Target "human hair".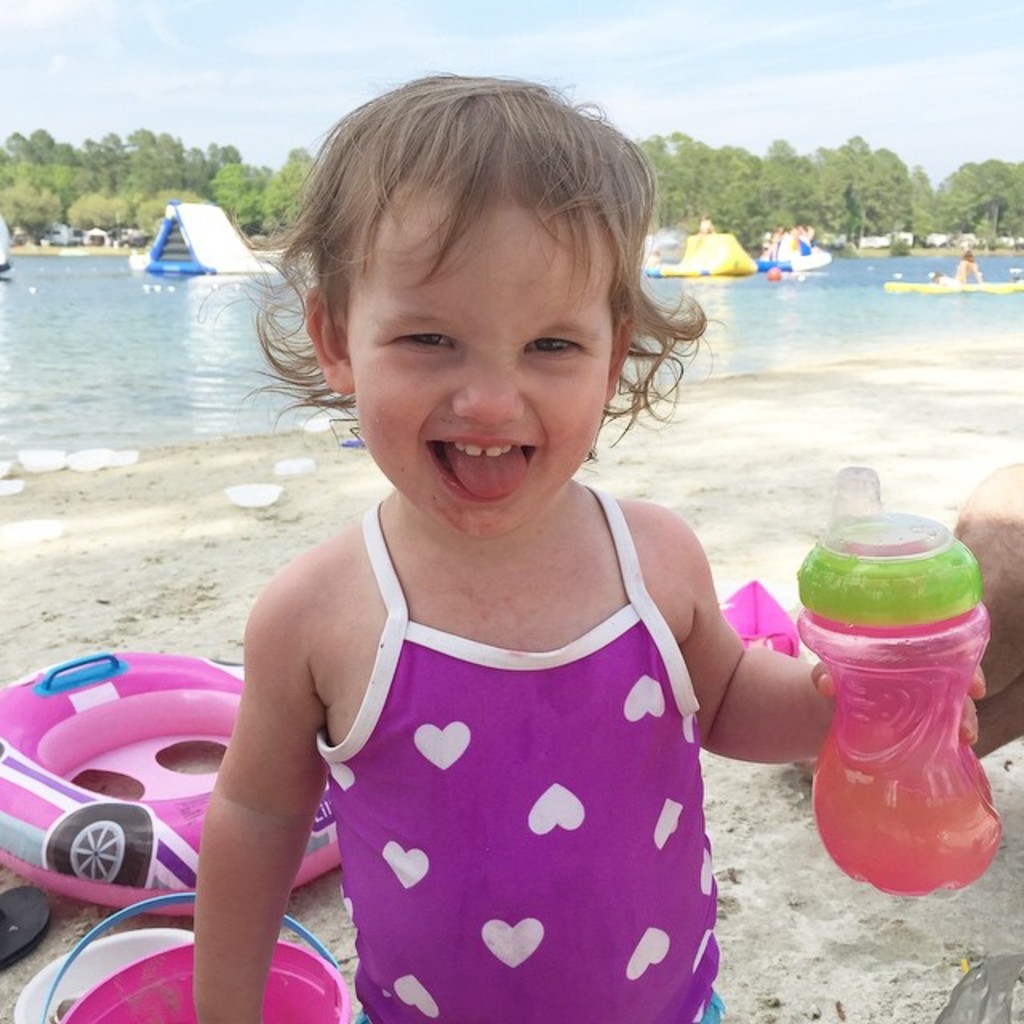
Target region: 283 70 659 414.
